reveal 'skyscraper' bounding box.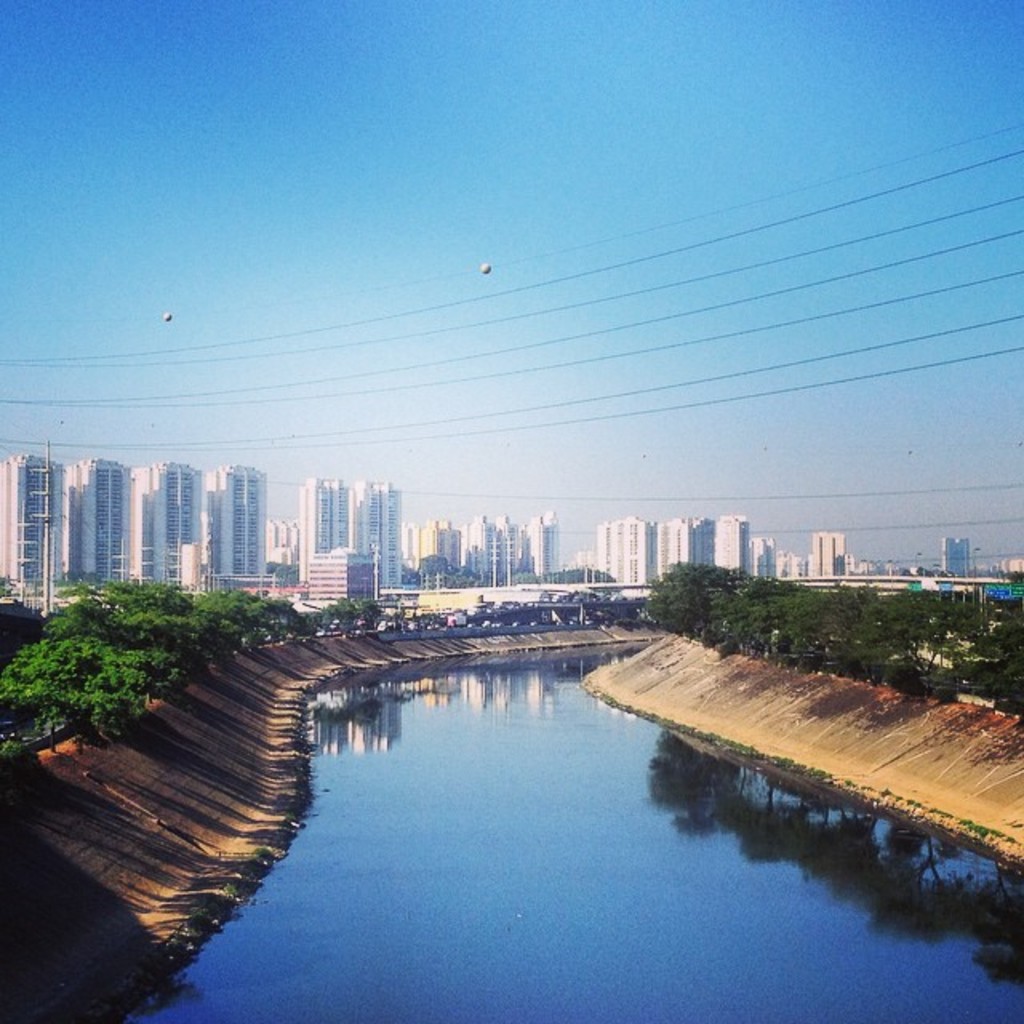
Revealed: rect(688, 510, 710, 571).
